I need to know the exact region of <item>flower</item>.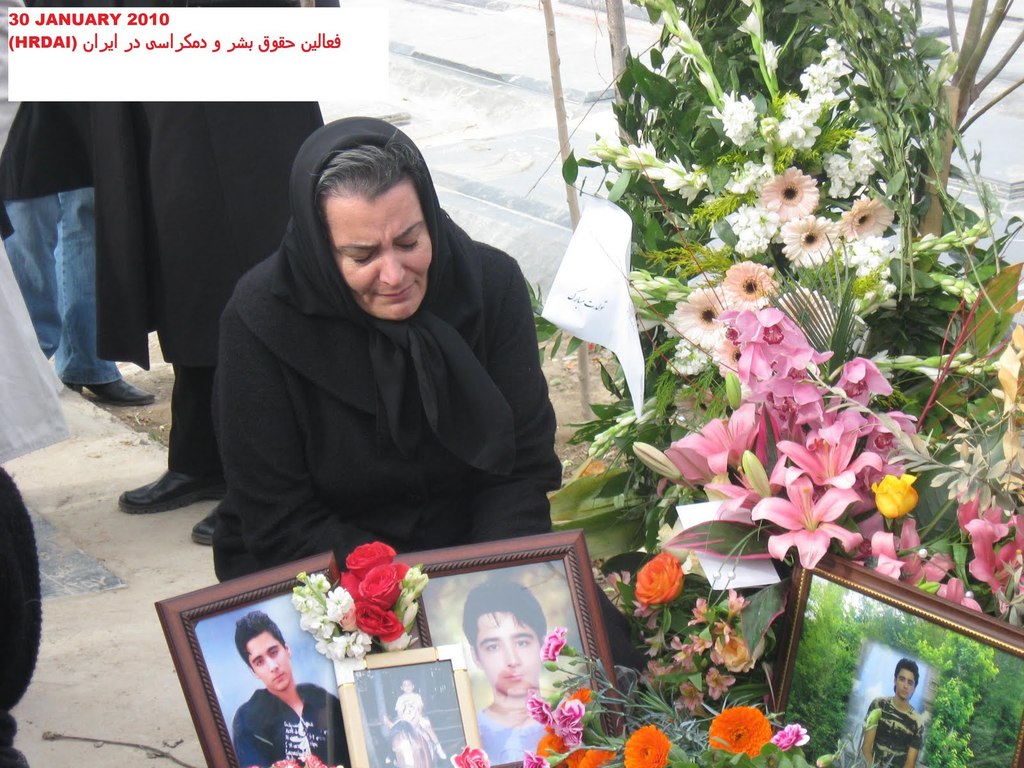
Region: (701,707,758,762).
